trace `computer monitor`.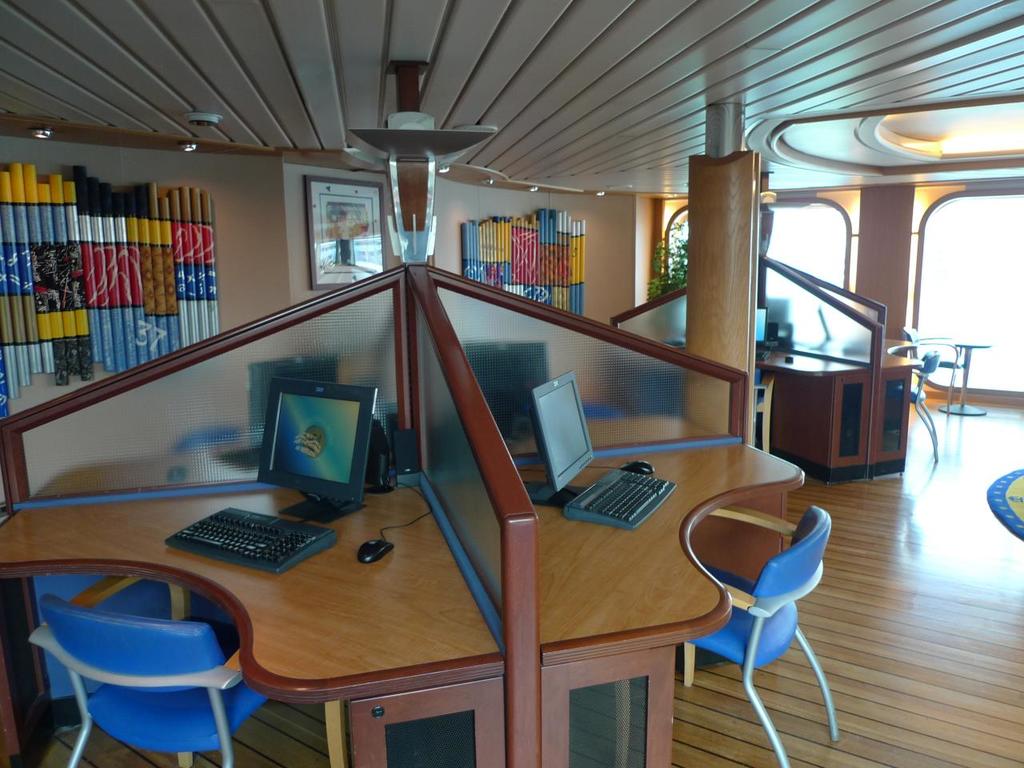
Traced to crop(454, 340, 551, 440).
